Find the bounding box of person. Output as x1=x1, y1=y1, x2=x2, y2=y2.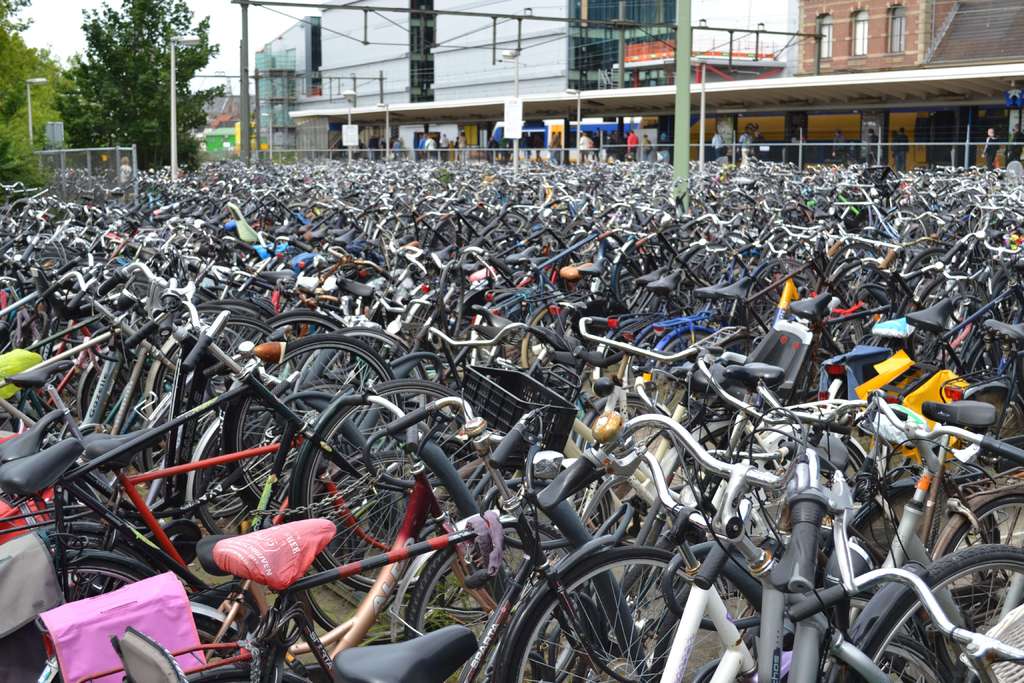
x1=831, y1=128, x2=845, y2=154.
